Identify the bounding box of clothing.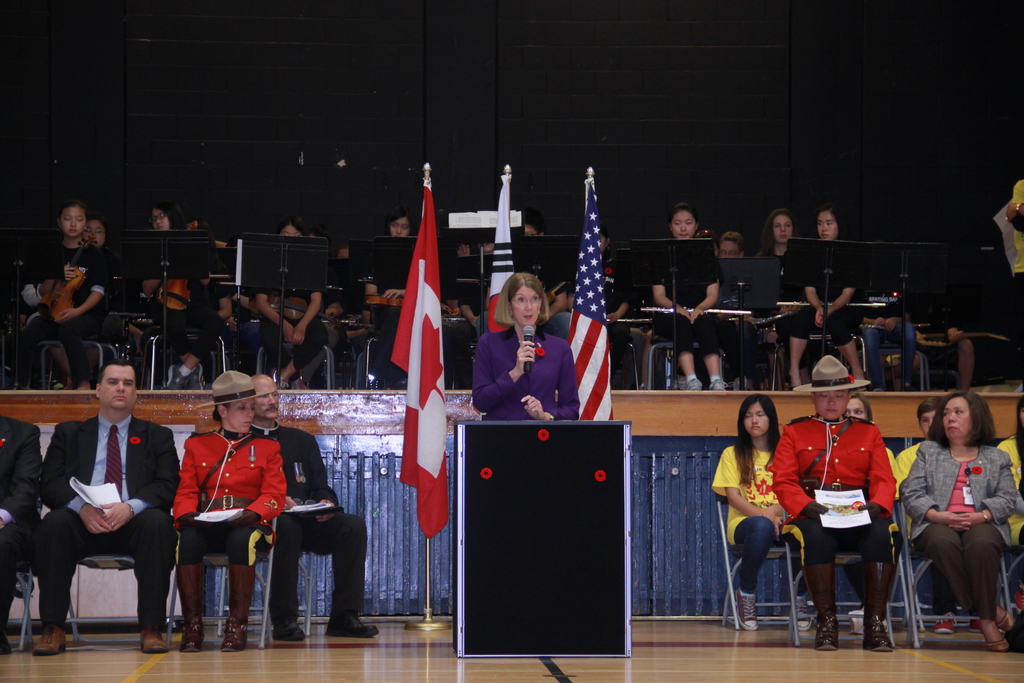
region(899, 434, 1016, 612).
